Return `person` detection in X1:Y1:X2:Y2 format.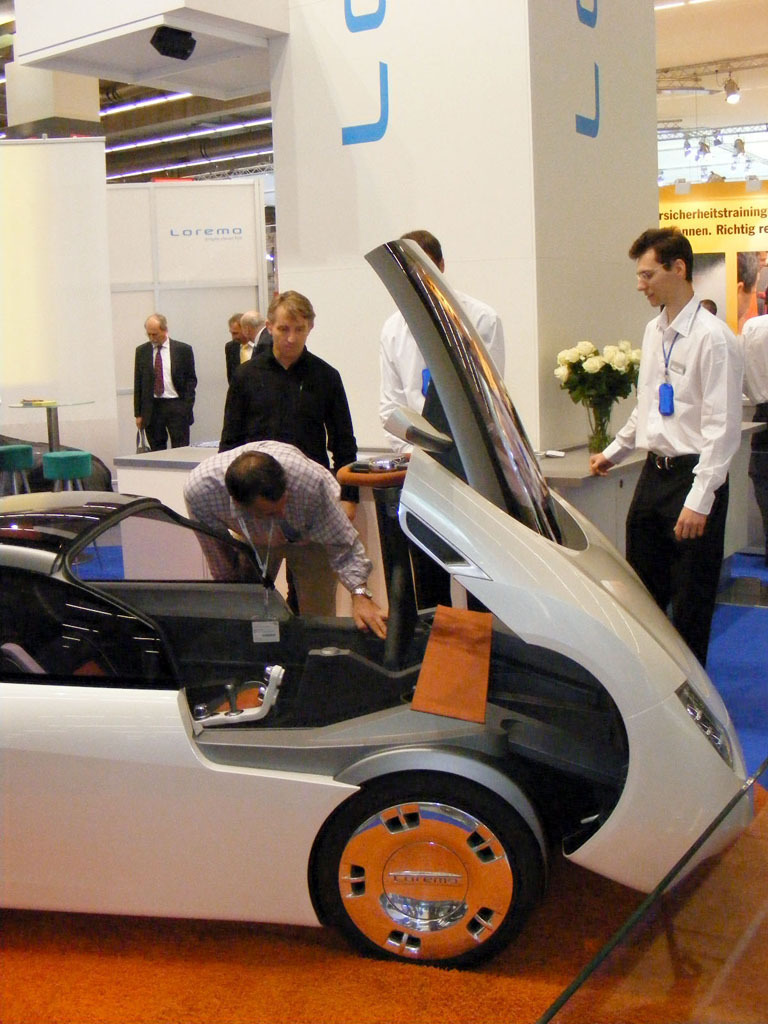
767:285:767:529.
